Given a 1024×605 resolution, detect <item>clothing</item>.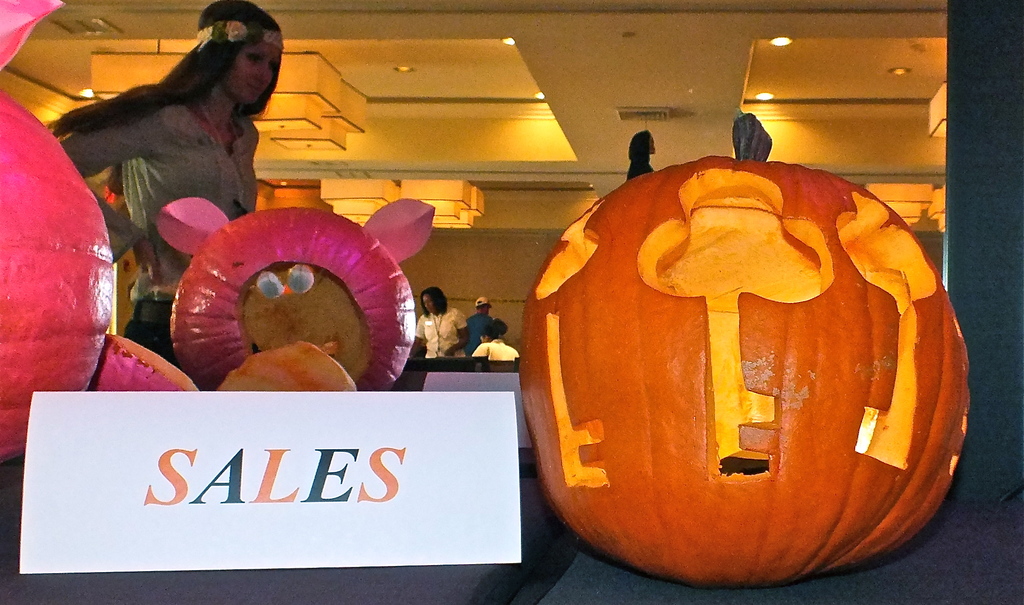
l=58, t=104, r=260, b=369.
